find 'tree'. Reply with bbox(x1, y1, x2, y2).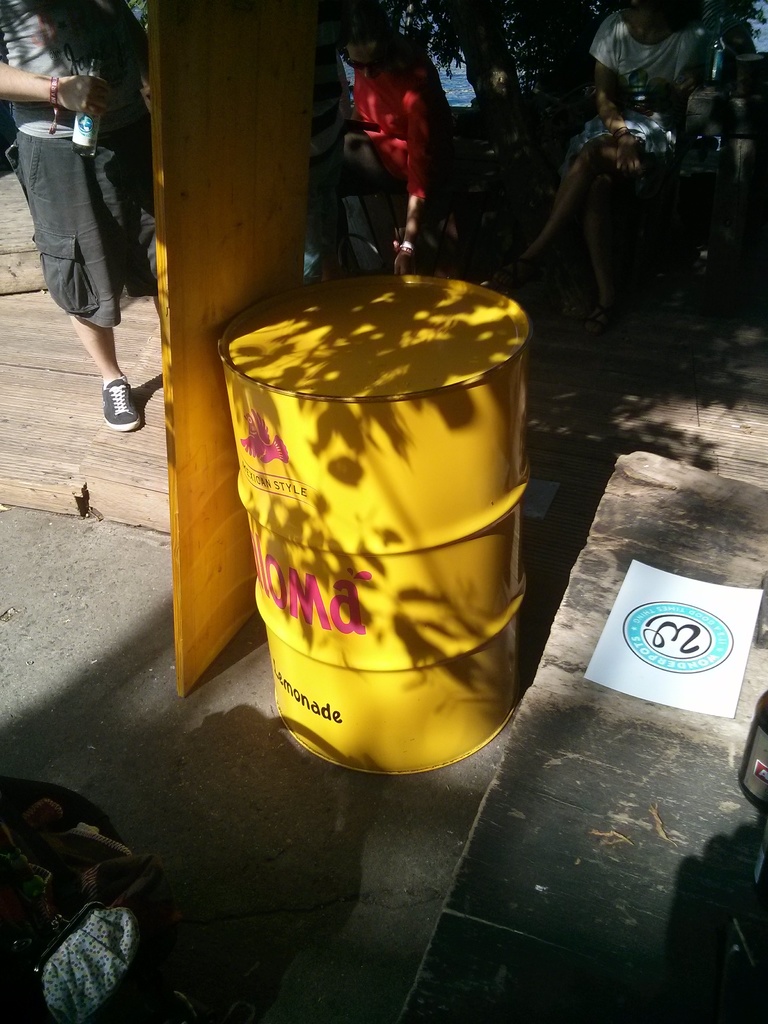
bbox(386, 0, 767, 104).
